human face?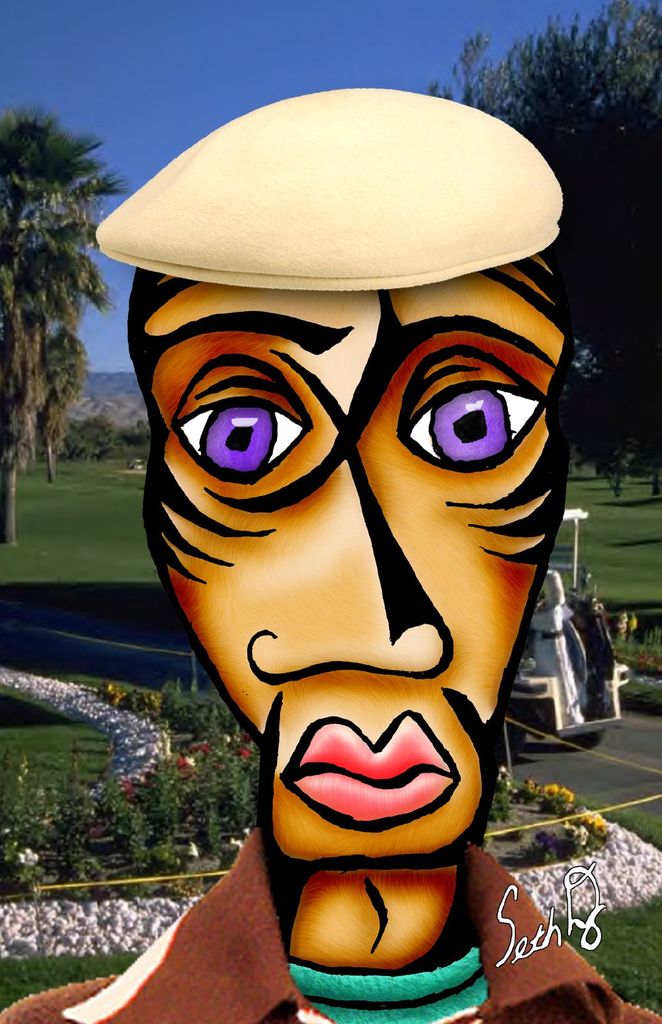
left=148, top=275, right=575, bottom=865
